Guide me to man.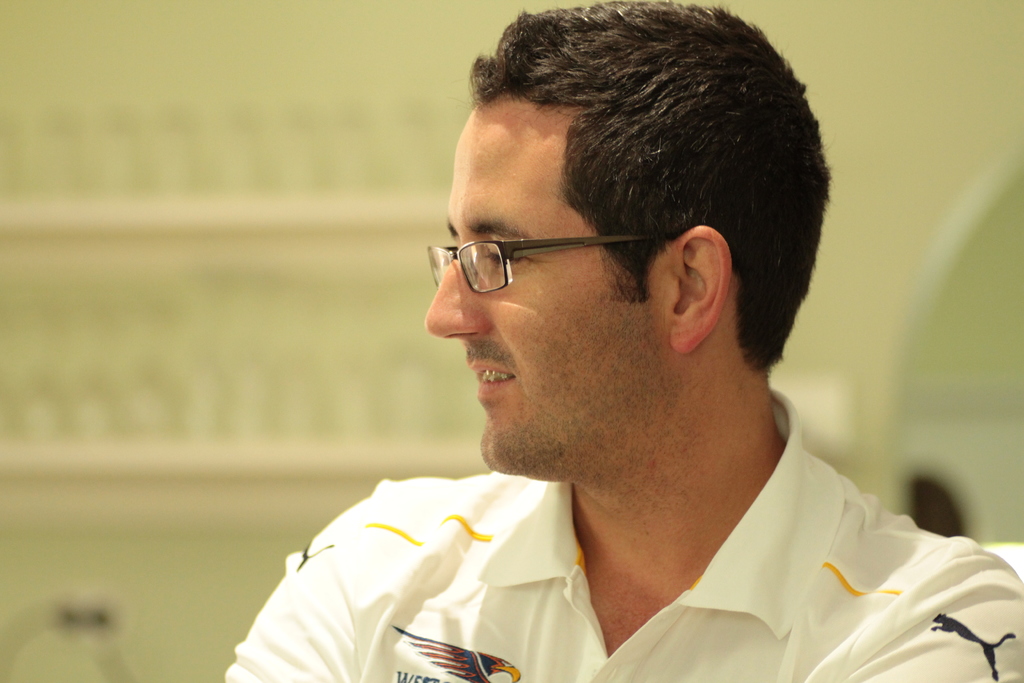
Guidance: 248/19/991/682.
